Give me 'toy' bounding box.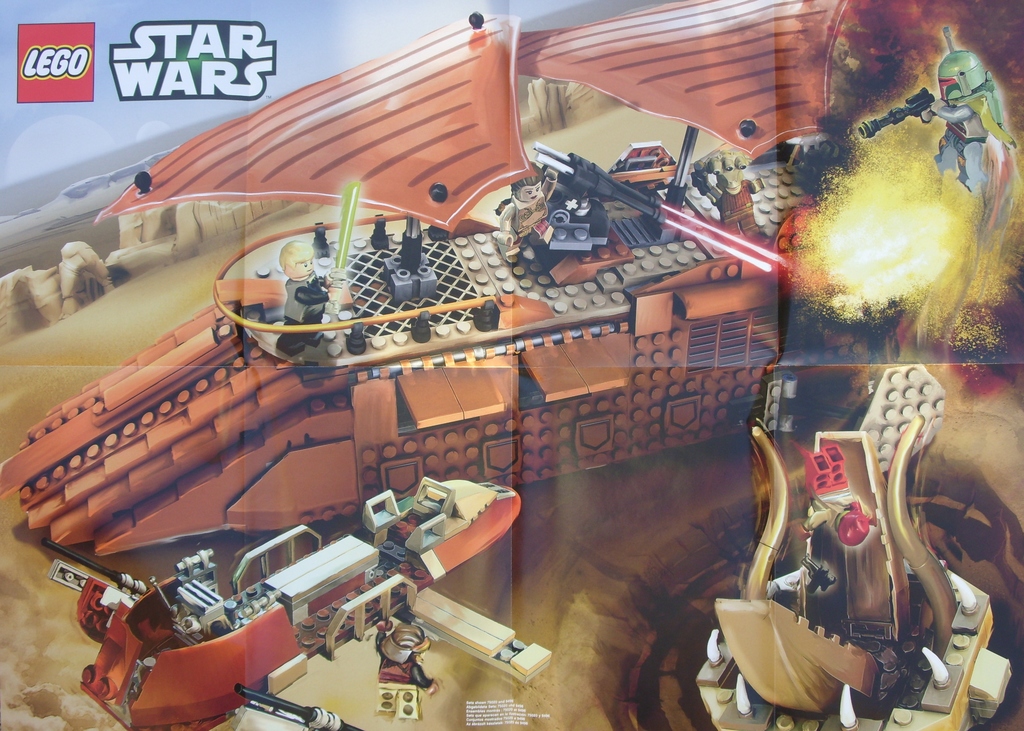
[487, 171, 568, 277].
